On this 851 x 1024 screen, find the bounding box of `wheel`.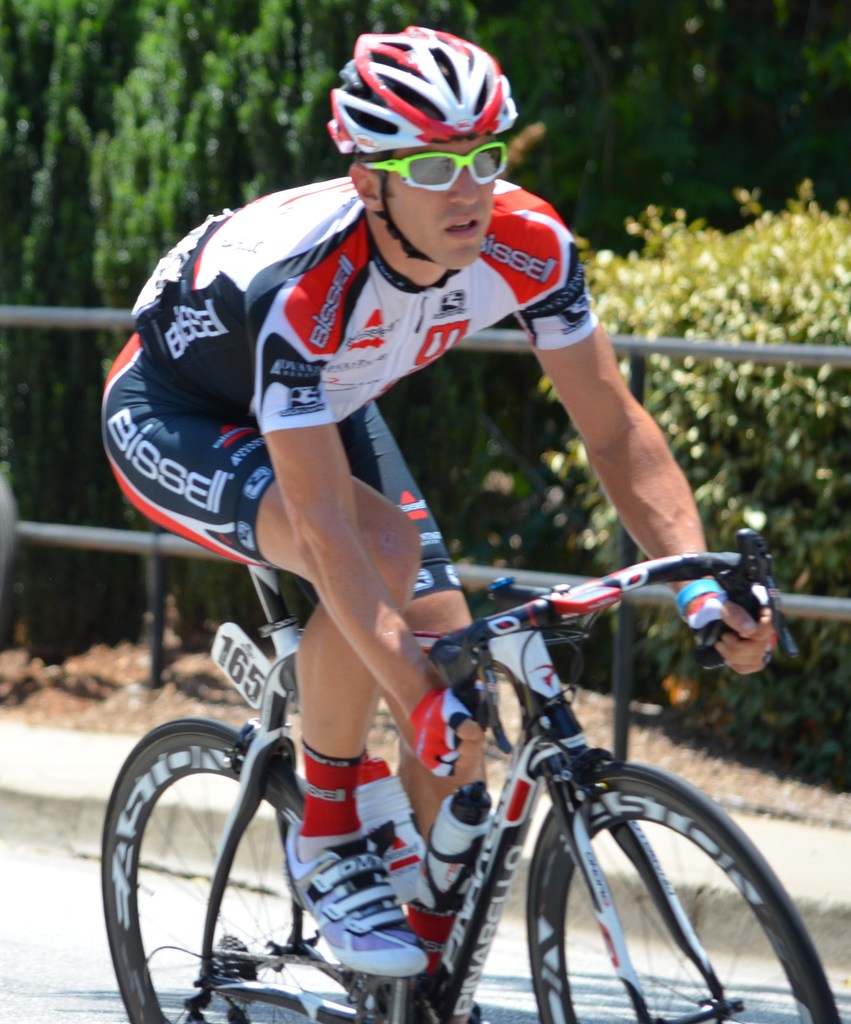
Bounding box: 96/721/421/1022.
